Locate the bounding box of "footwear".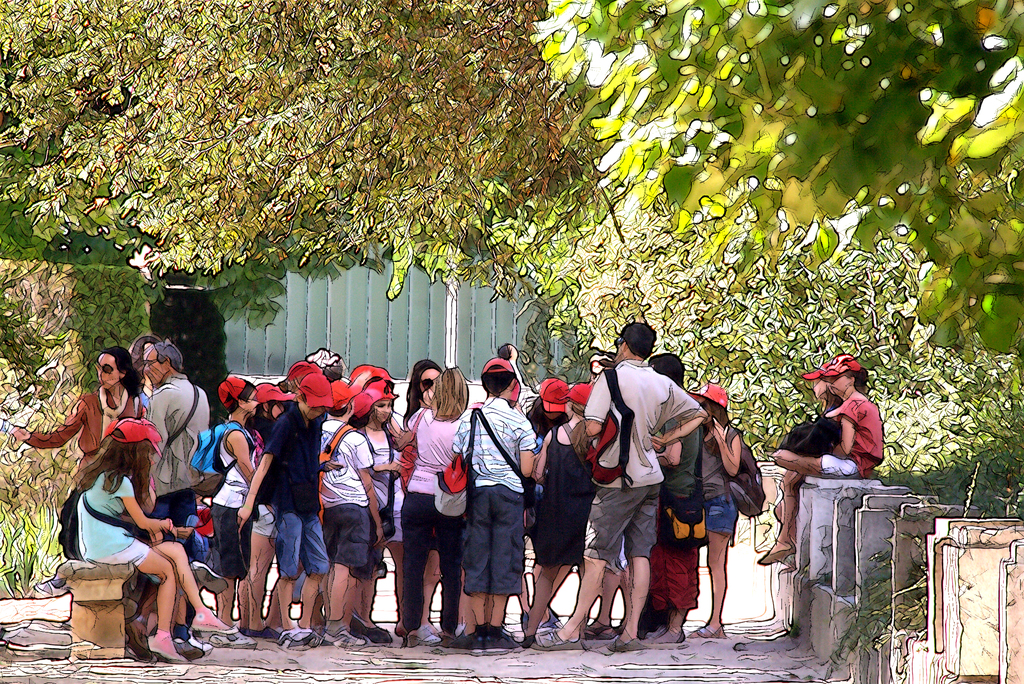
Bounding box: locate(190, 625, 239, 630).
